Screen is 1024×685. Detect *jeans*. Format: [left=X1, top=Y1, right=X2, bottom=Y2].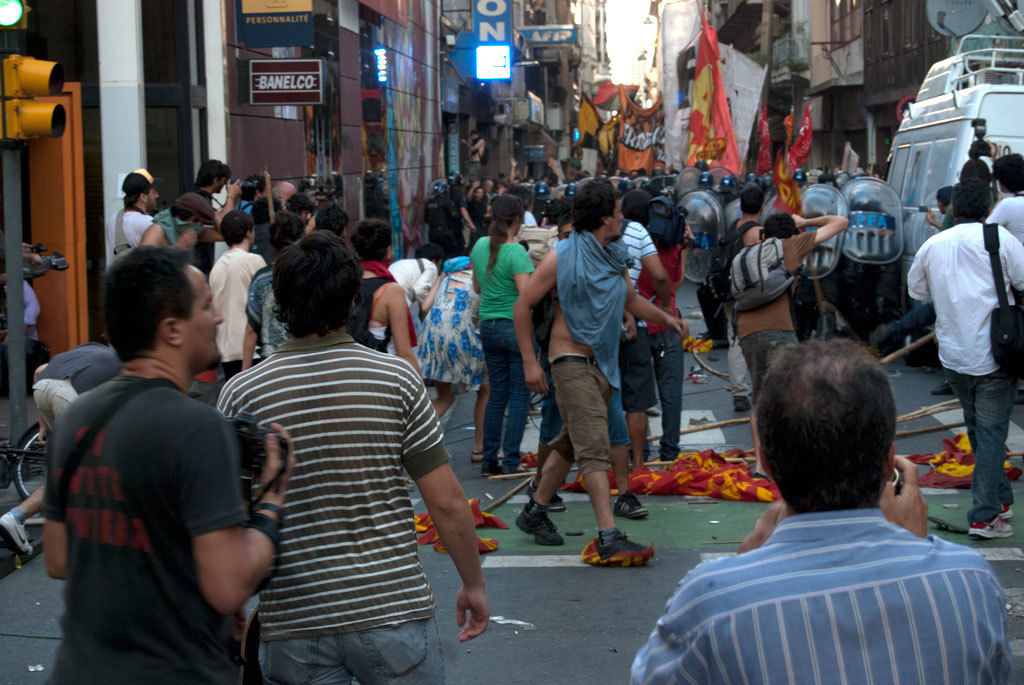
[left=695, top=285, right=723, bottom=340].
